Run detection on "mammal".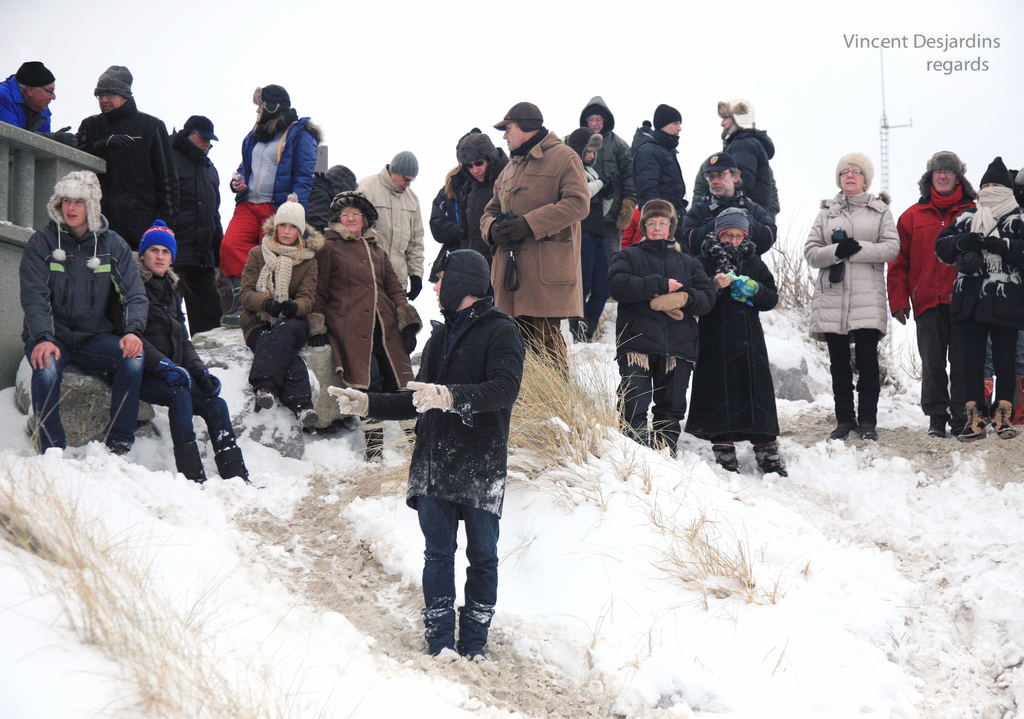
Result: 218,82,322,328.
